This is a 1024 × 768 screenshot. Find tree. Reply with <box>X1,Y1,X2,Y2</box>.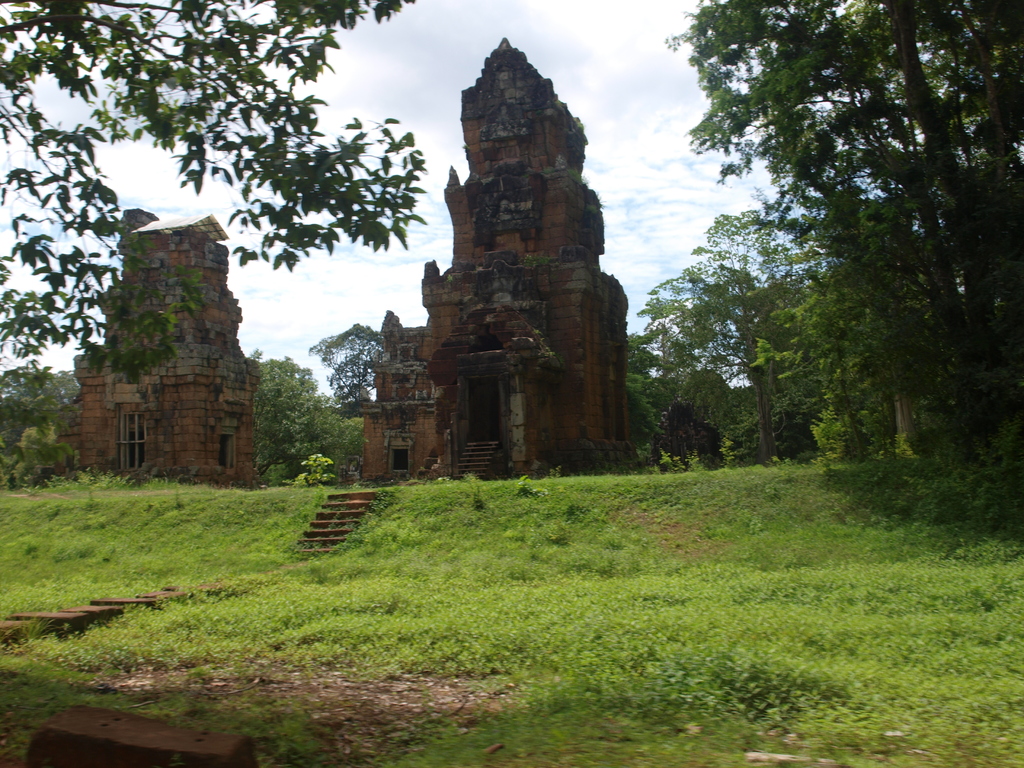
<box>0,1,429,395</box>.
